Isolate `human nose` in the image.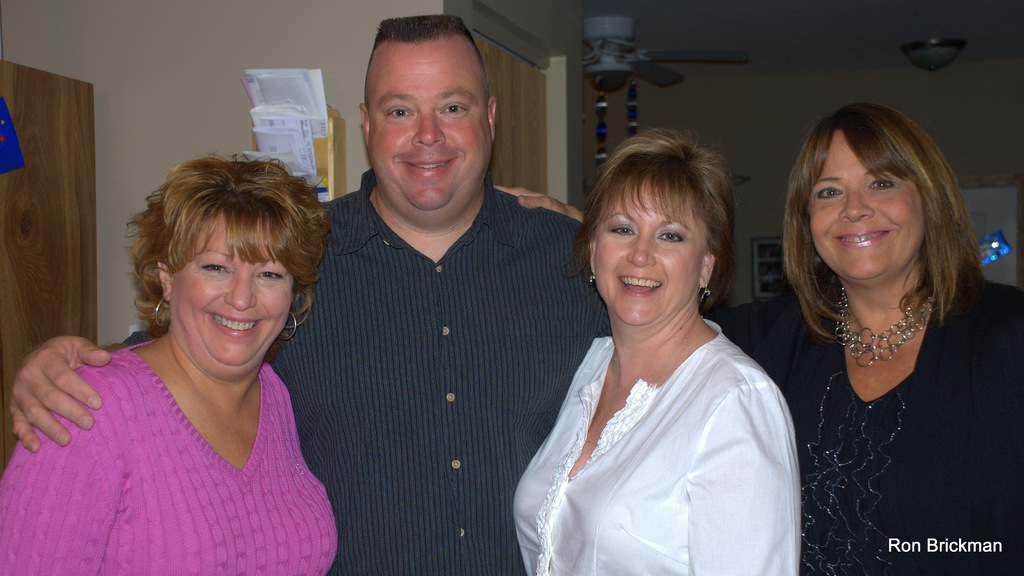
Isolated region: select_region(840, 189, 874, 222).
